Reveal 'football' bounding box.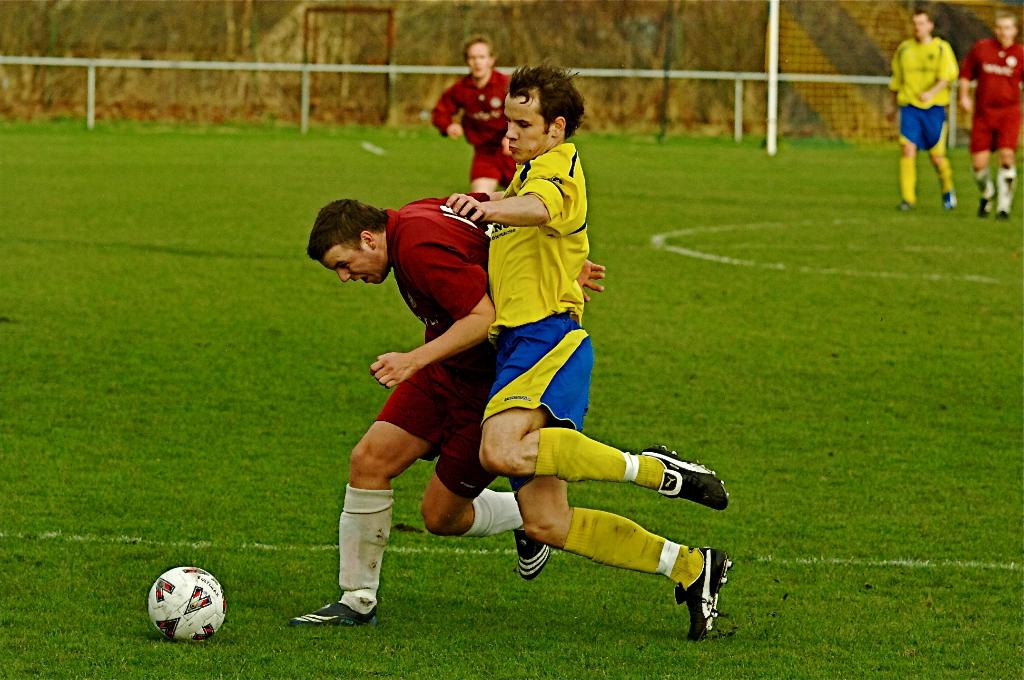
Revealed: (x1=146, y1=565, x2=228, y2=642).
